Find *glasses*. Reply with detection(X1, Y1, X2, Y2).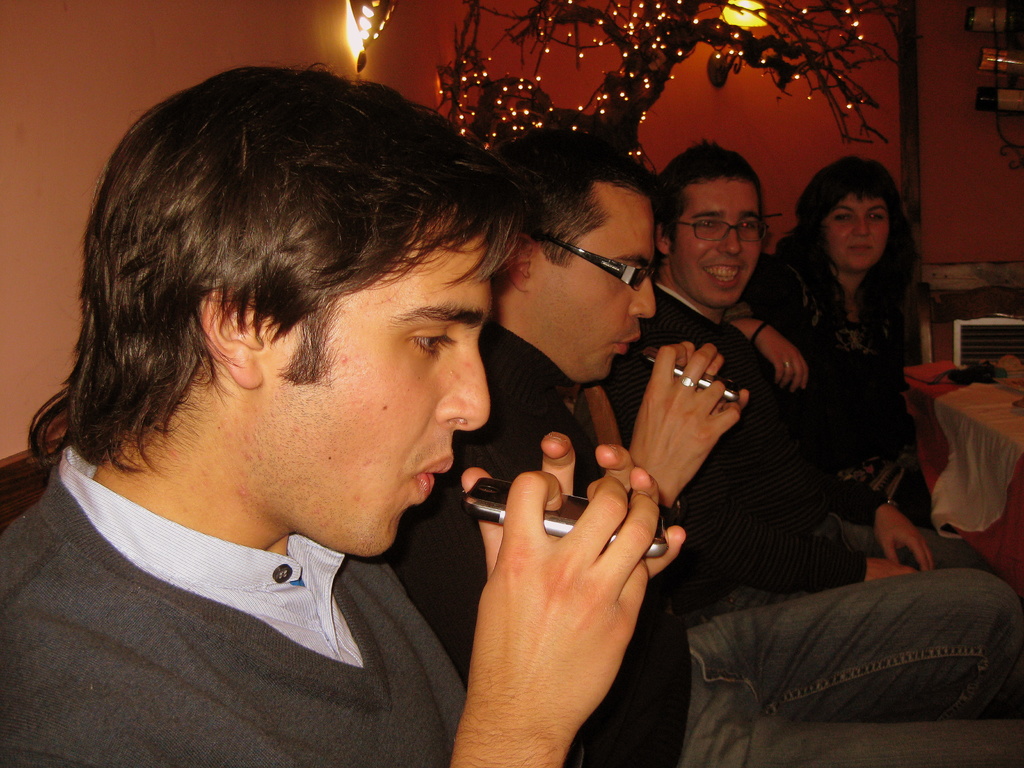
detection(530, 239, 671, 292).
